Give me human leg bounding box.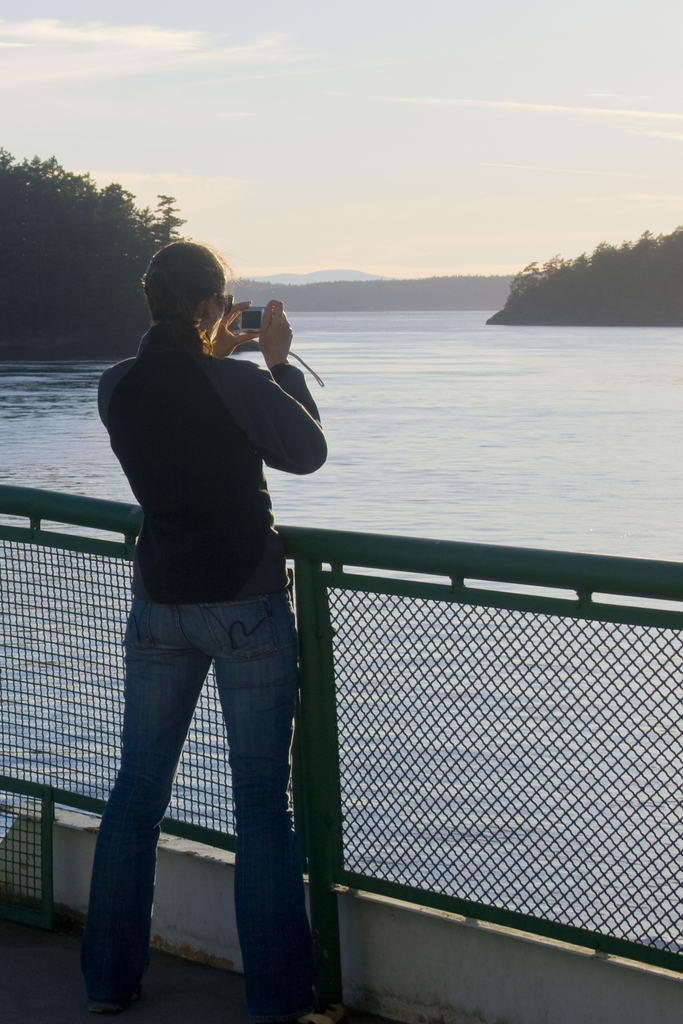
left=200, top=589, right=298, bottom=1018.
